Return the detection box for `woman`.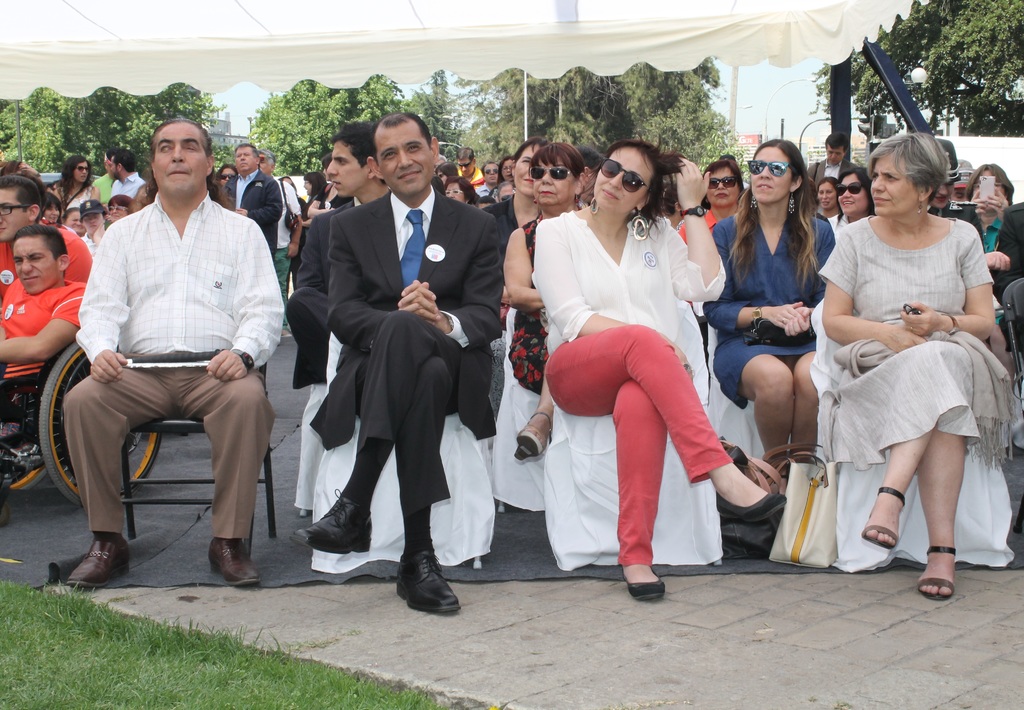
locate(497, 141, 593, 461).
